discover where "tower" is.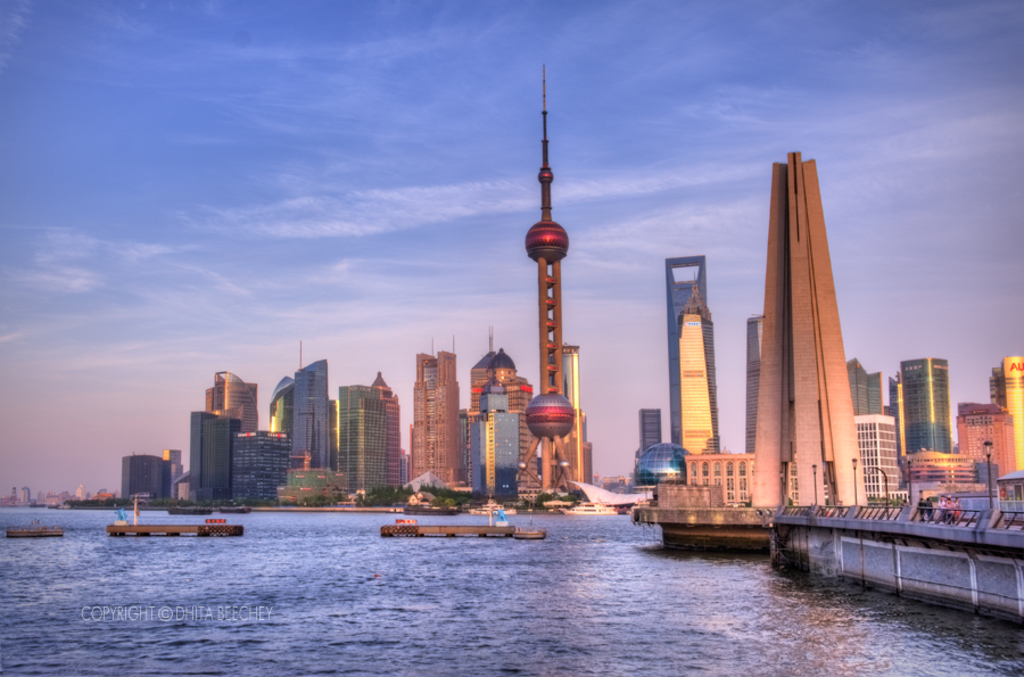
Discovered at bbox=[188, 414, 236, 502].
